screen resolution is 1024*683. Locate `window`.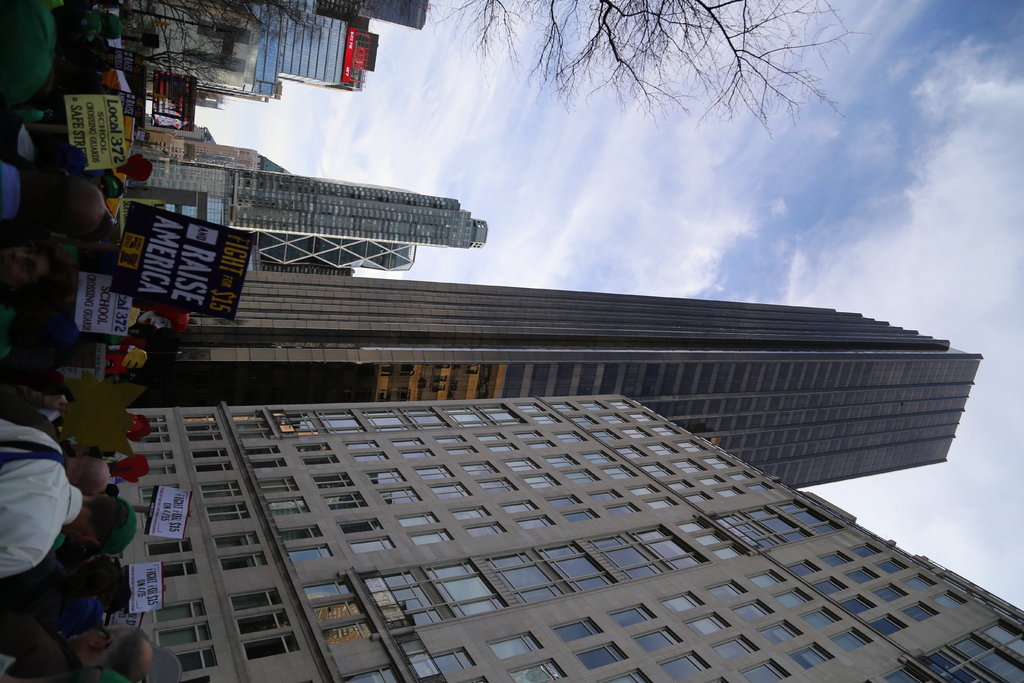
box(925, 651, 985, 682).
